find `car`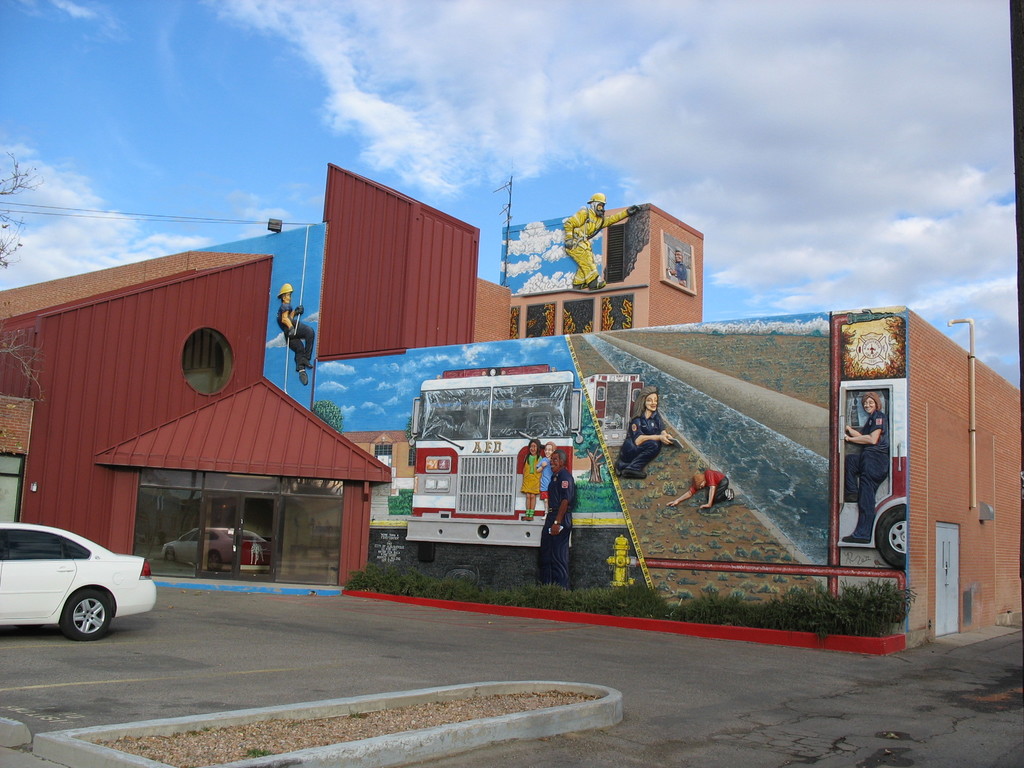
x1=1 y1=522 x2=155 y2=643
